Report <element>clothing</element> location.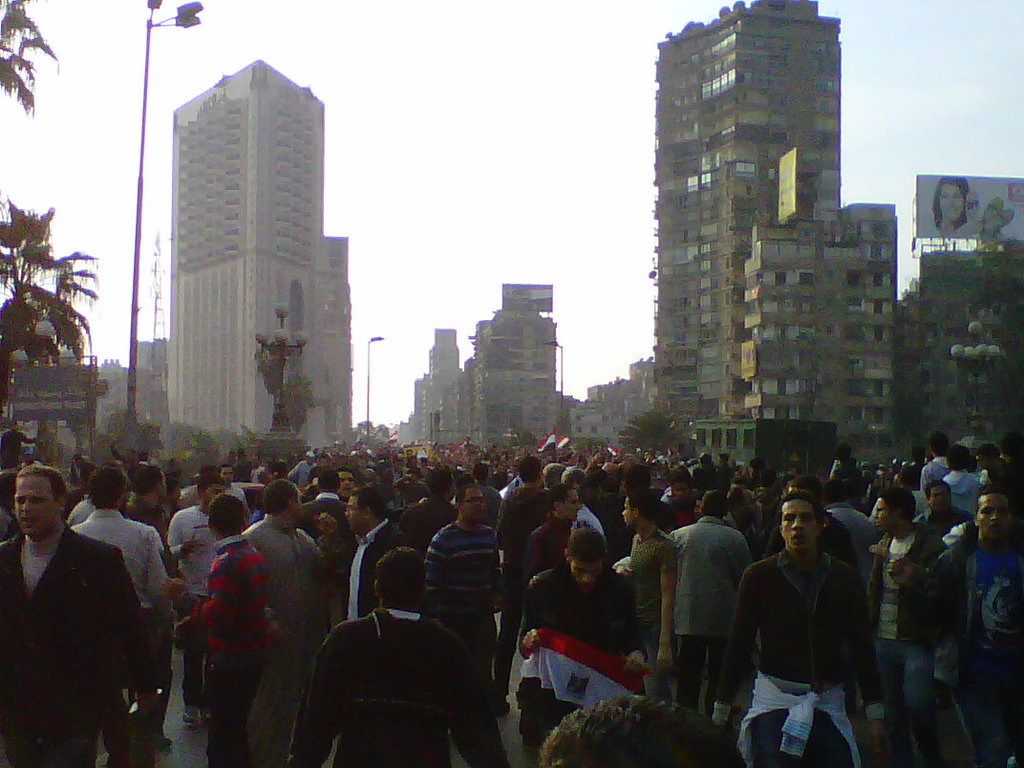
Report: [497, 482, 544, 595].
